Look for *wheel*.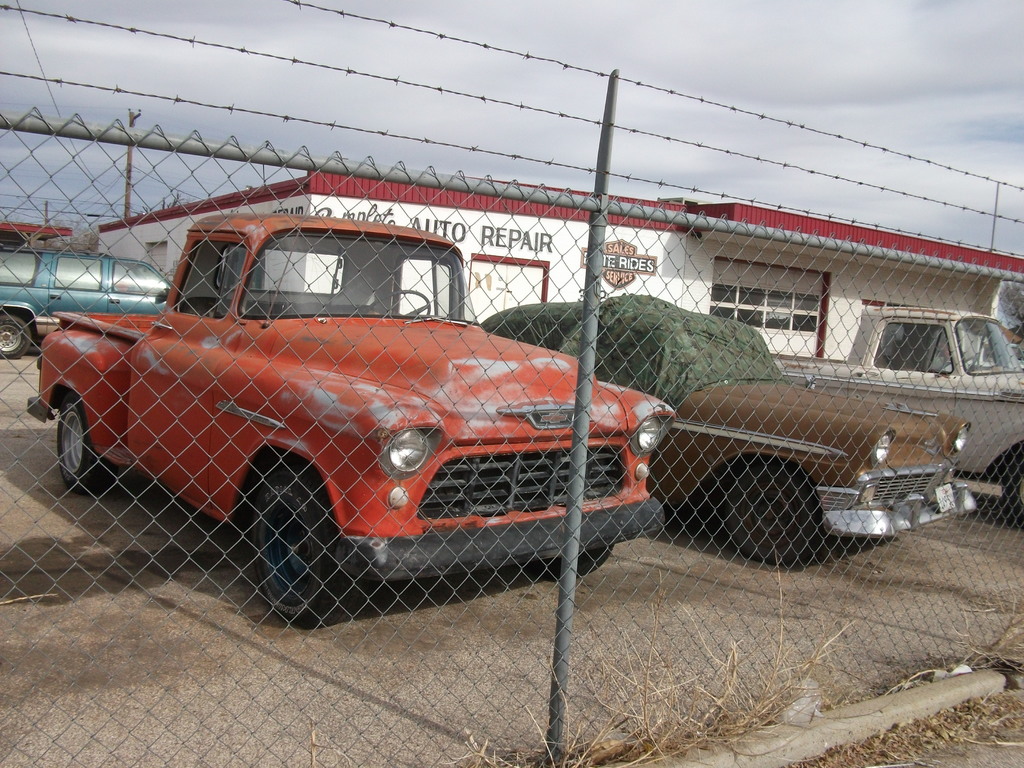
Found: locate(362, 287, 430, 316).
